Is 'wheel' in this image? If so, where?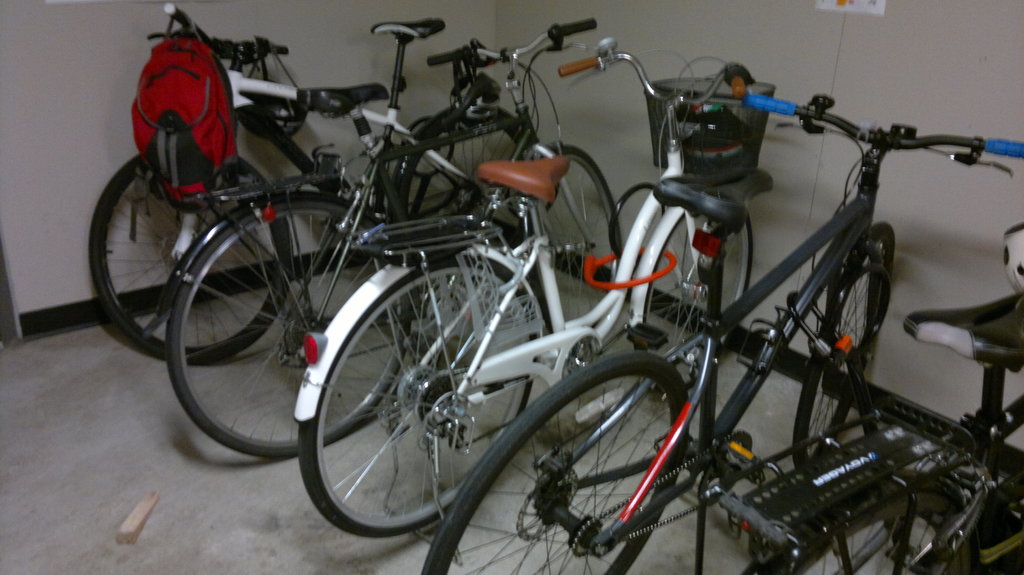
Yes, at (x1=786, y1=225, x2=899, y2=464).
